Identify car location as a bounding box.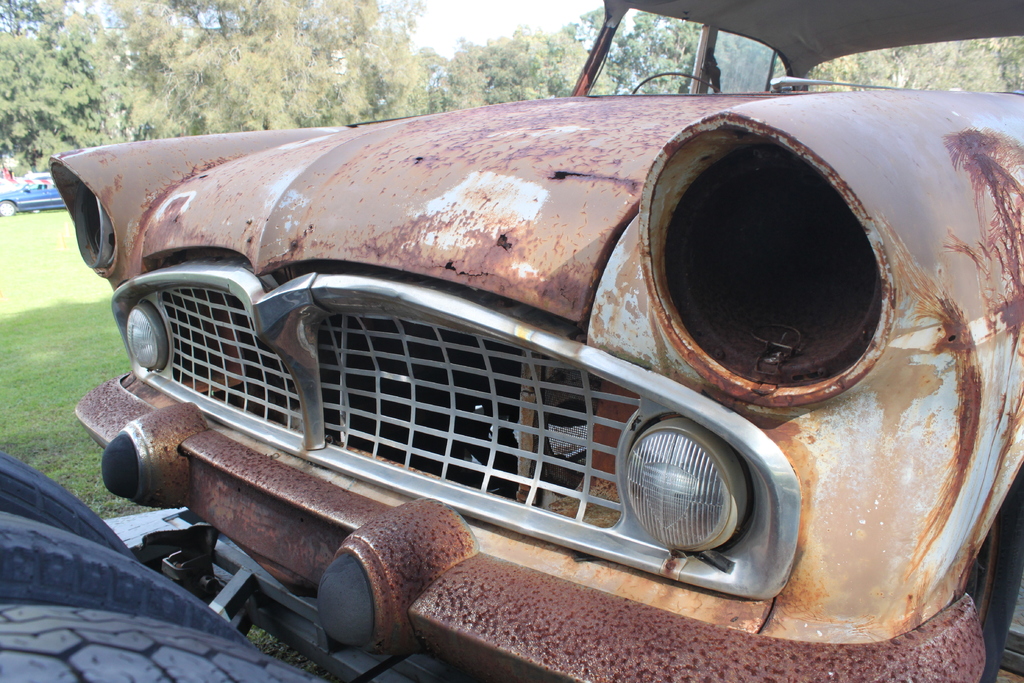
detection(0, 177, 68, 215).
